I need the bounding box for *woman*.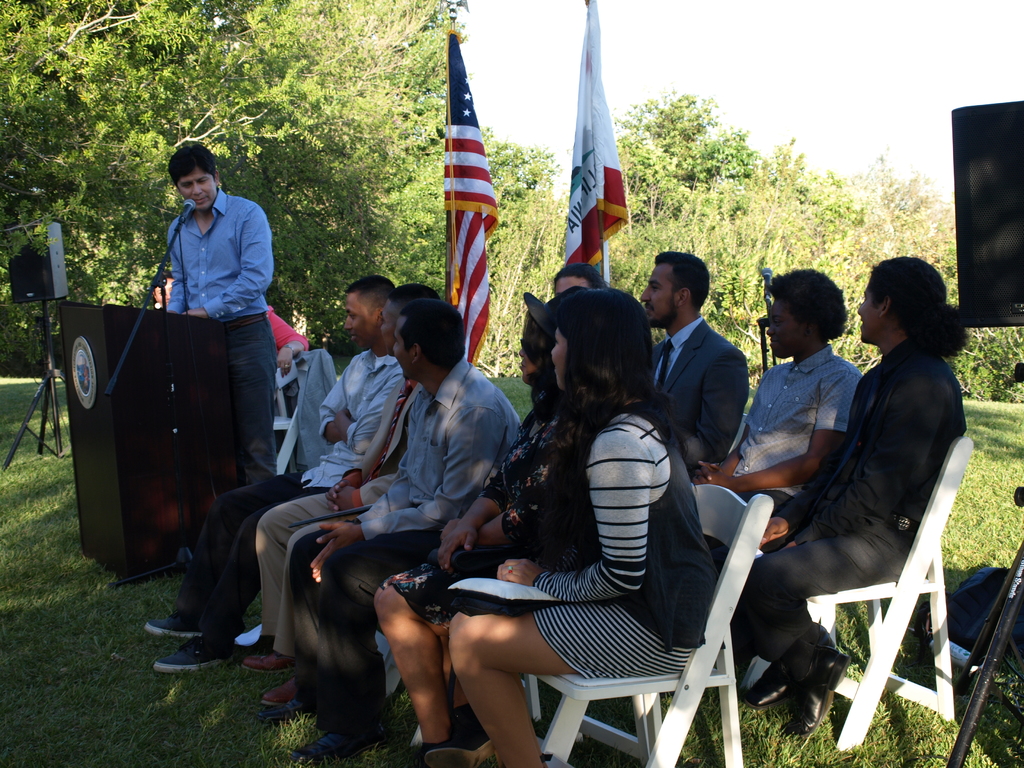
Here it is: [left=448, top=284, right=719, bottom=767].
